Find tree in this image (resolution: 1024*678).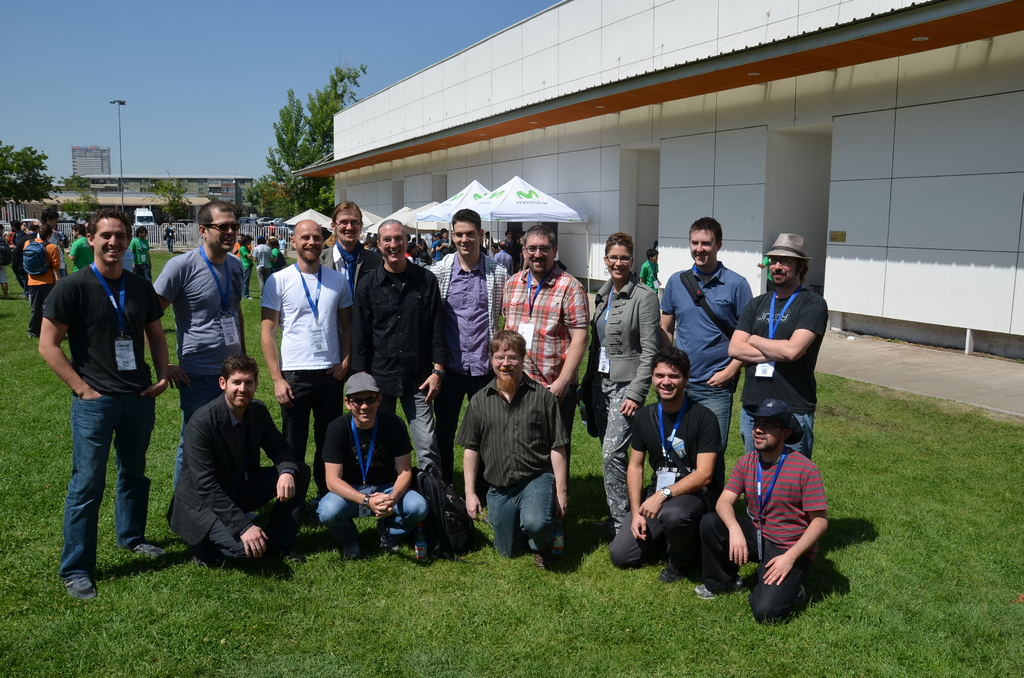
0/141/60/202.
